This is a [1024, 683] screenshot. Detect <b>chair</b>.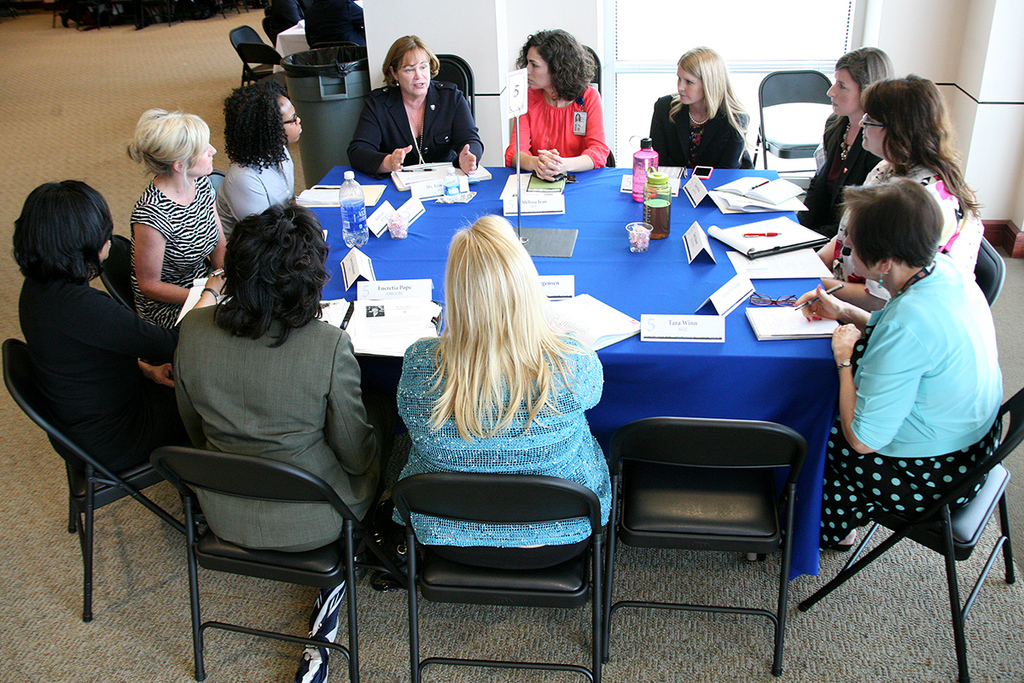
Rect(203, 167, 223, 200).
